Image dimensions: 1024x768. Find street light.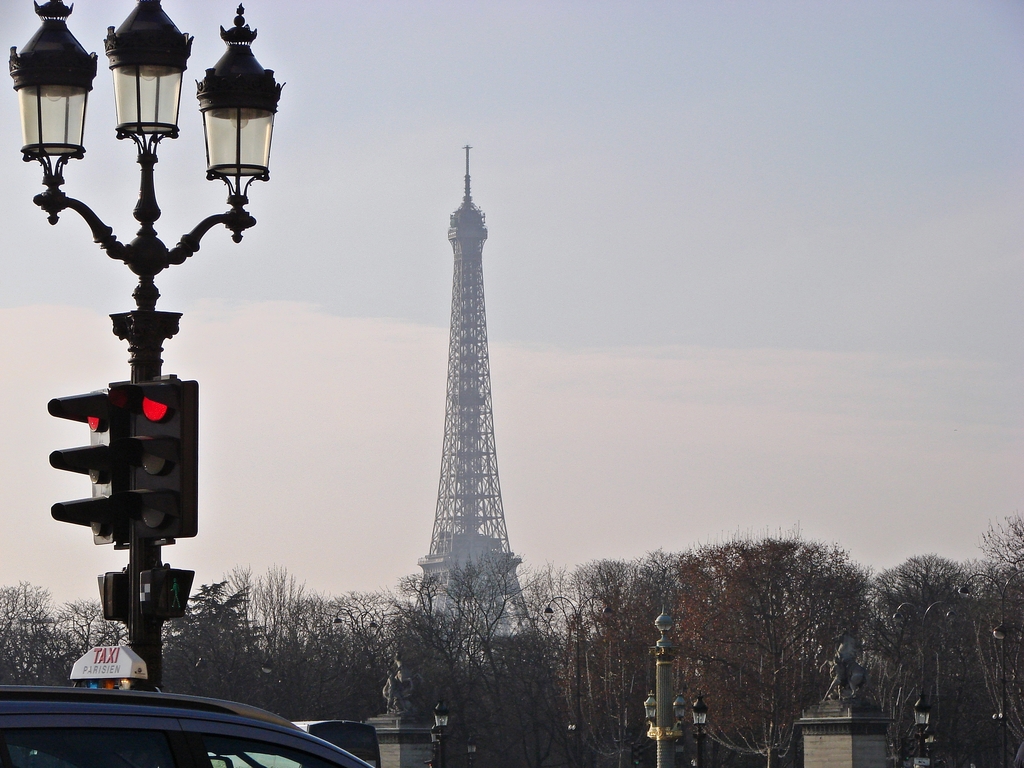
x1=330 y1=606 x2=380 y2=674.
